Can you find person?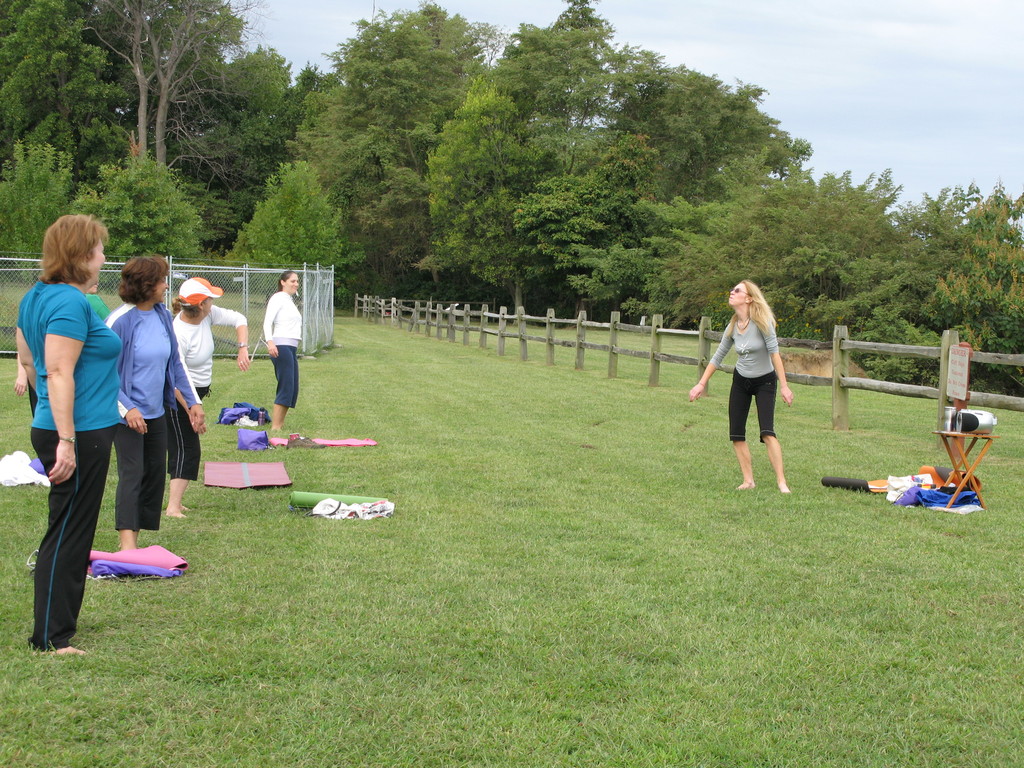
Yes, bounding box: [257, 269, 305, 432].
